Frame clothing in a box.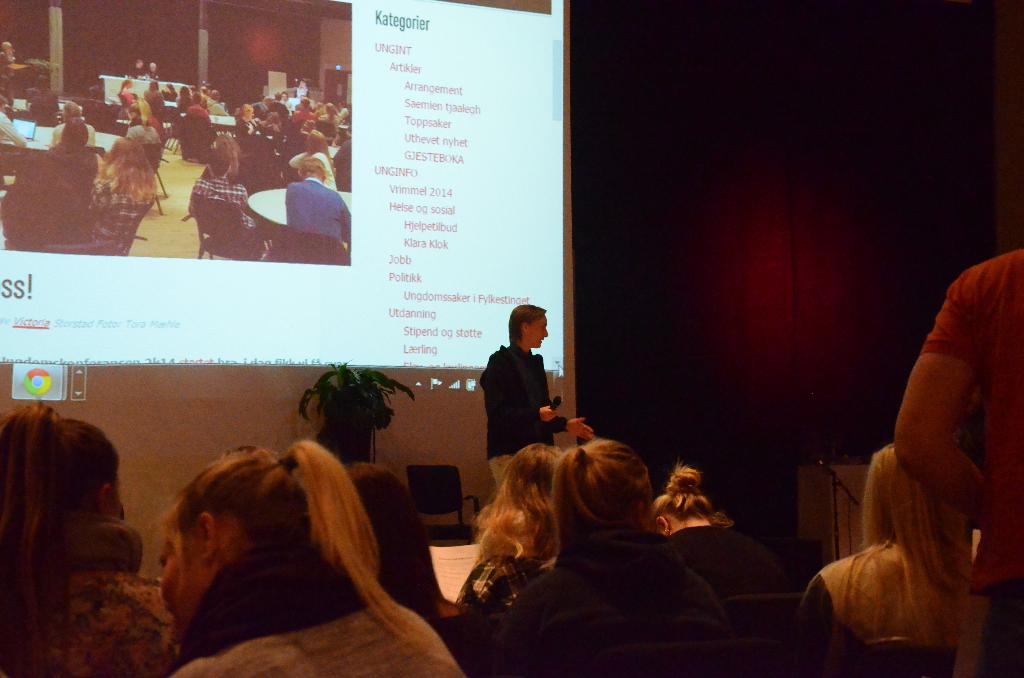
locate(130, 122, 161, 147).
